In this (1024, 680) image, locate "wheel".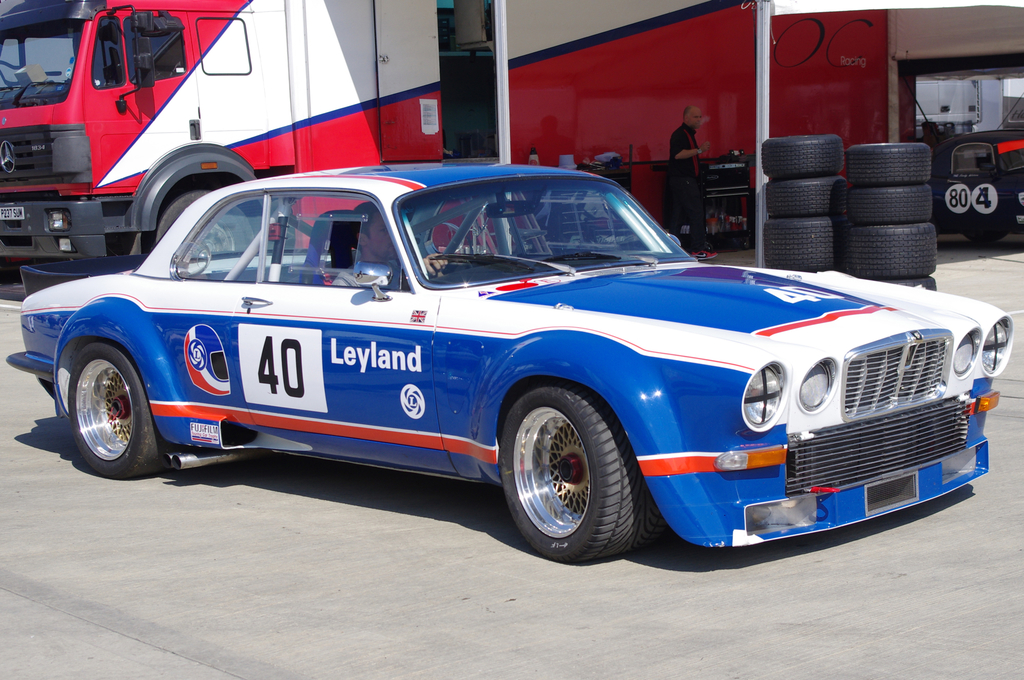
Bounding box: box=[964, 234, 1012, 244].
